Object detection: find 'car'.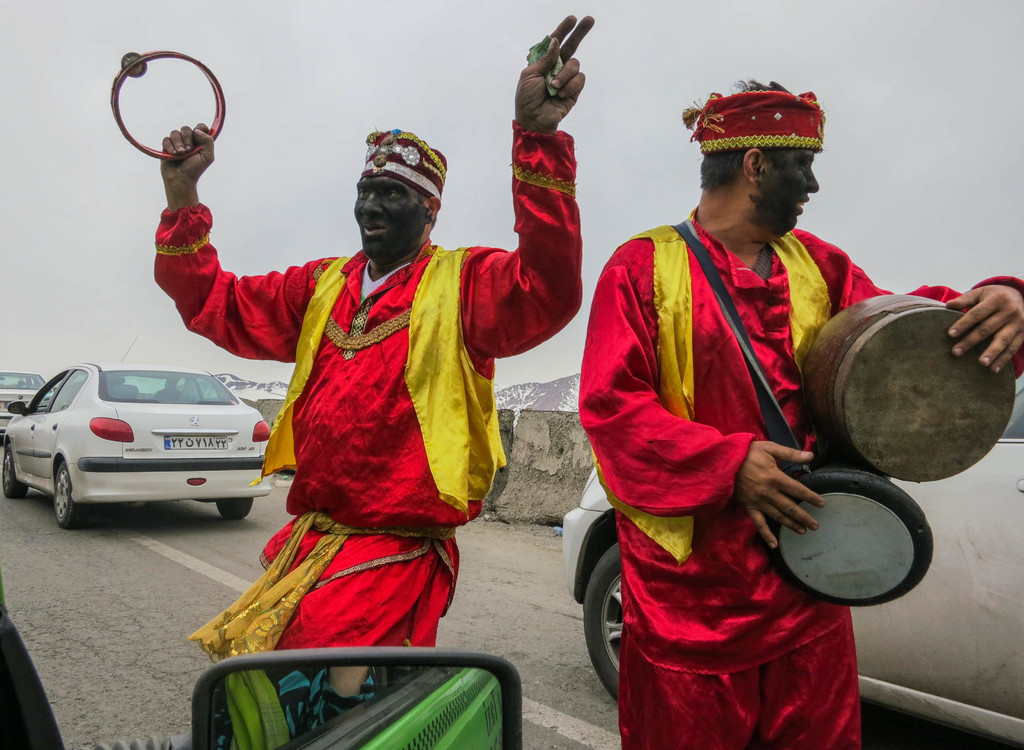
BBox(0, 369, 55, 432).
